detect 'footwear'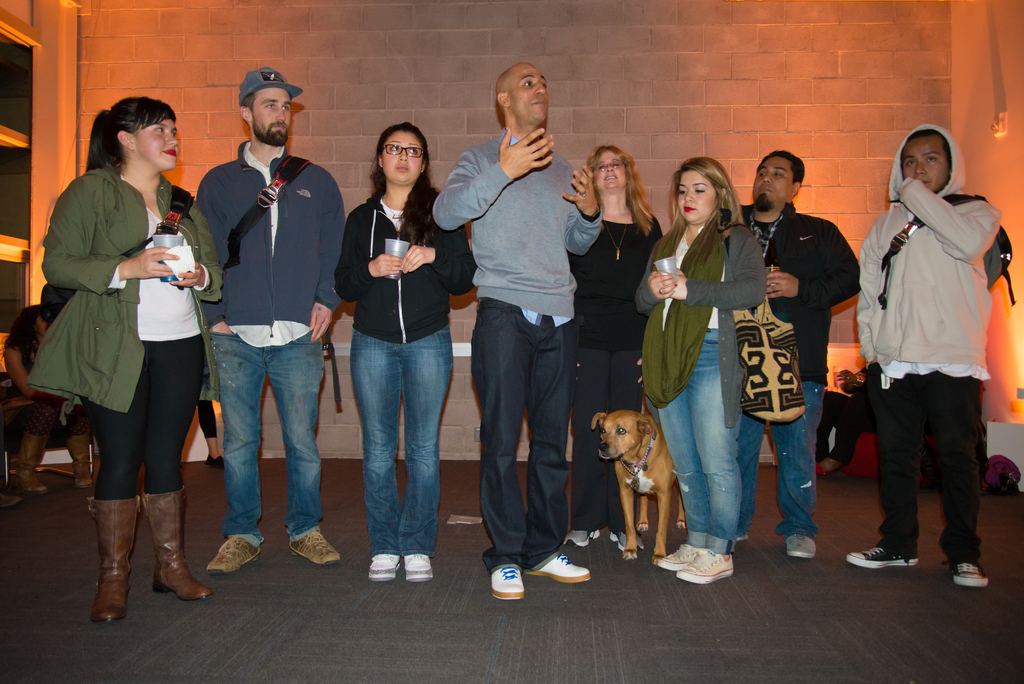
box(92, 493, 144, 623)
